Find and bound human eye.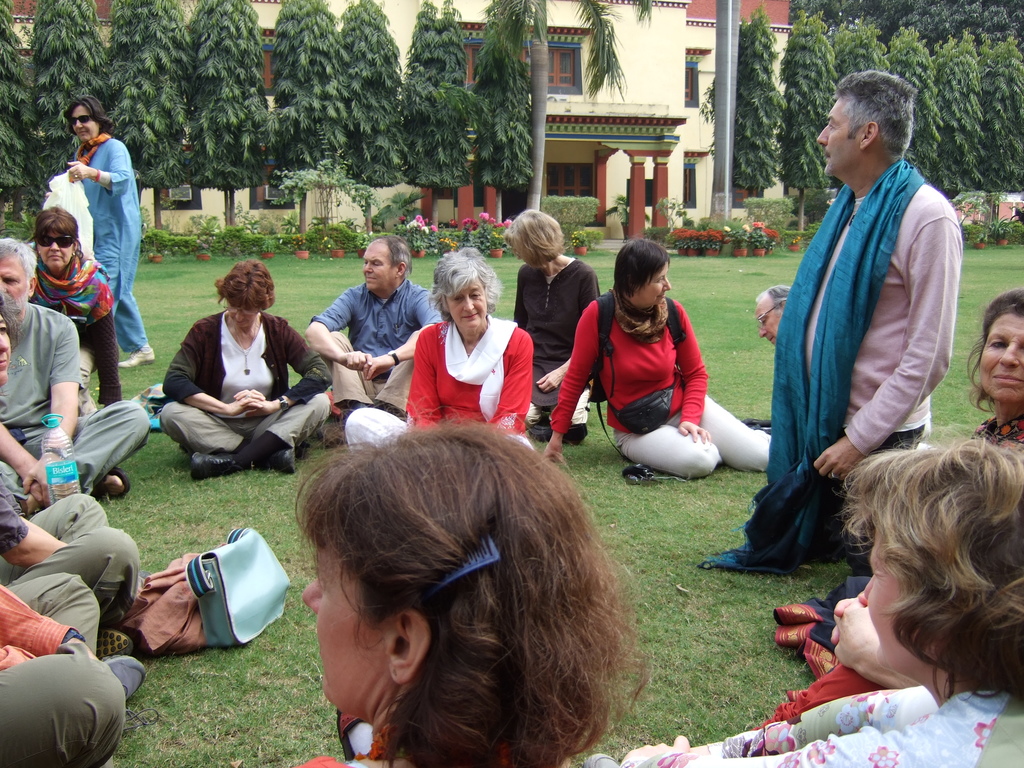
Bound: 984:339:1008:351.
